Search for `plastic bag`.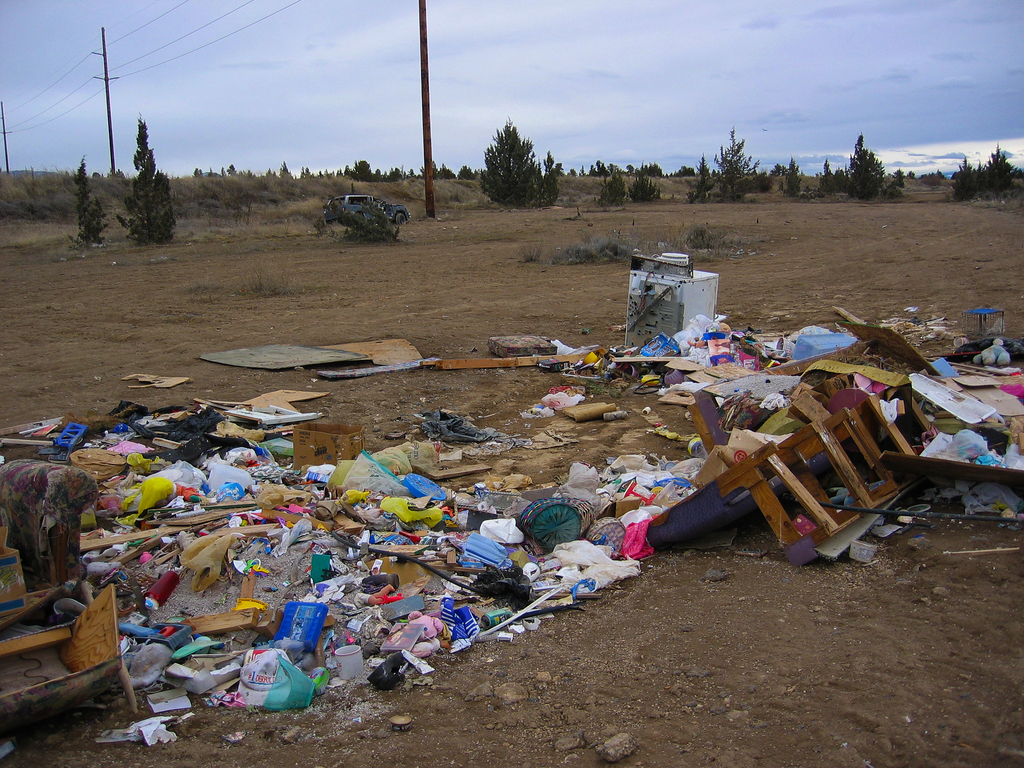
Found at (380,495,444,521).
